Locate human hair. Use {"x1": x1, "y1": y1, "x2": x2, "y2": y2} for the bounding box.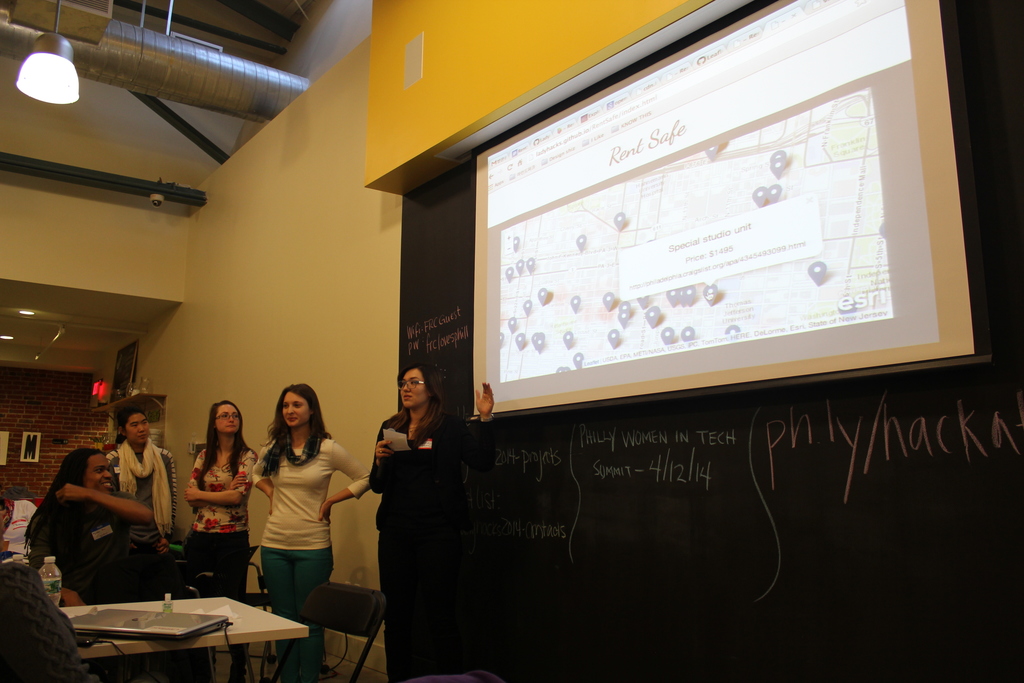
{"x1": 265, "y1": 378, "x2": 326, "y2": 467}.
